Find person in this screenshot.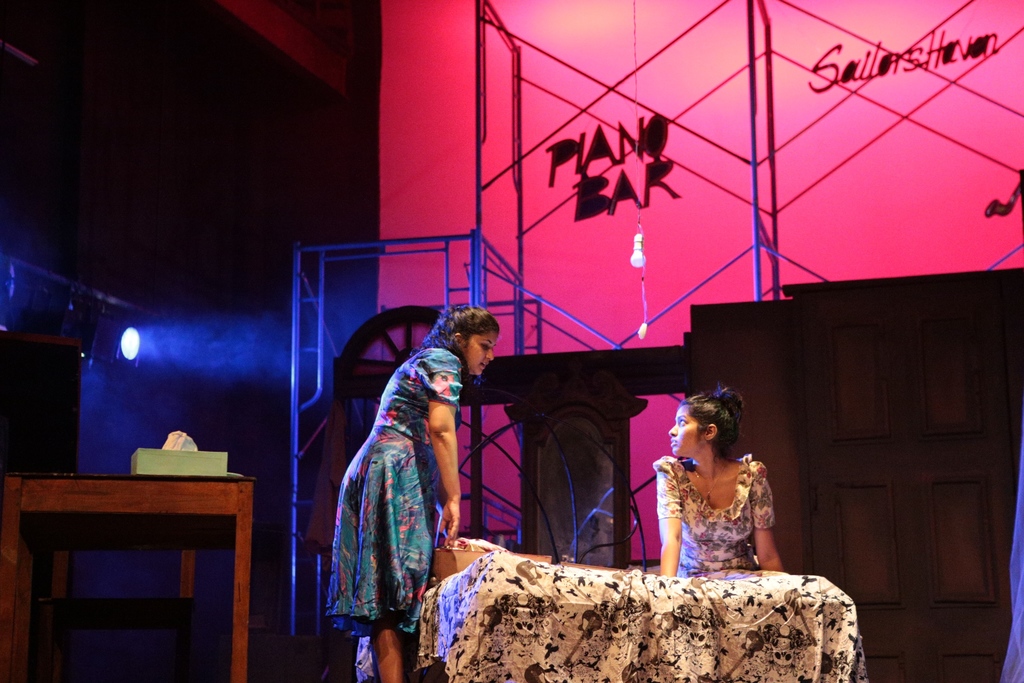
The bounding box for person is [x1=329, y1=300, x2=500, y2=682].
